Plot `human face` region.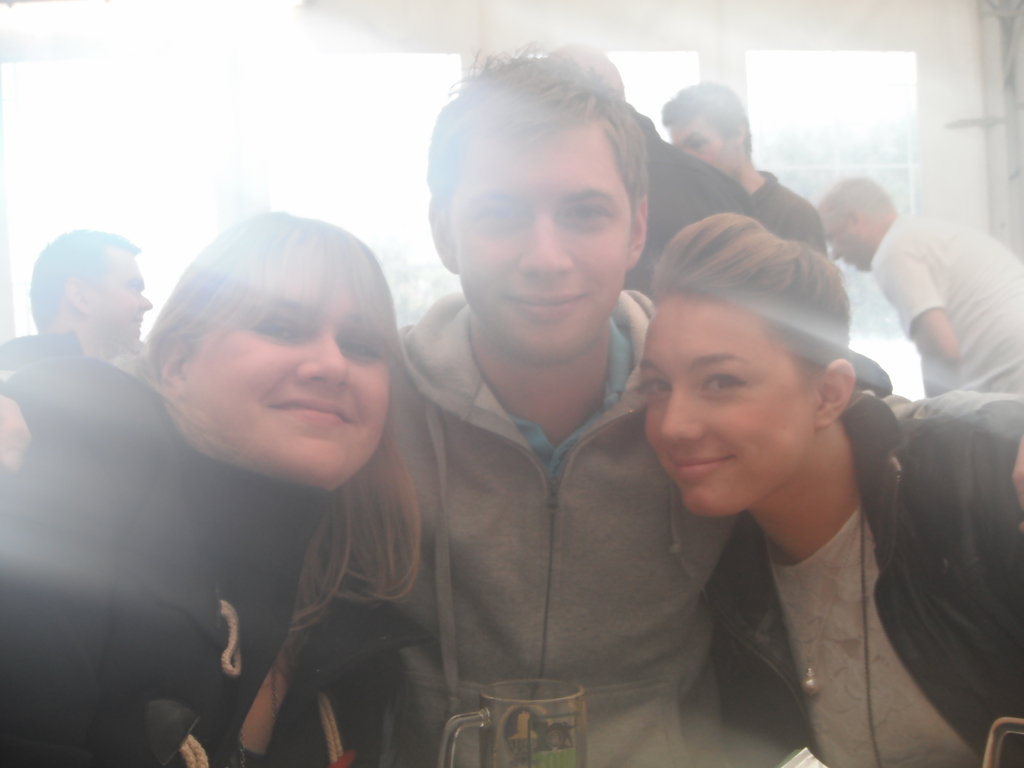
Plotted at (x1=819, y1=220, x2=870, y2=276).
